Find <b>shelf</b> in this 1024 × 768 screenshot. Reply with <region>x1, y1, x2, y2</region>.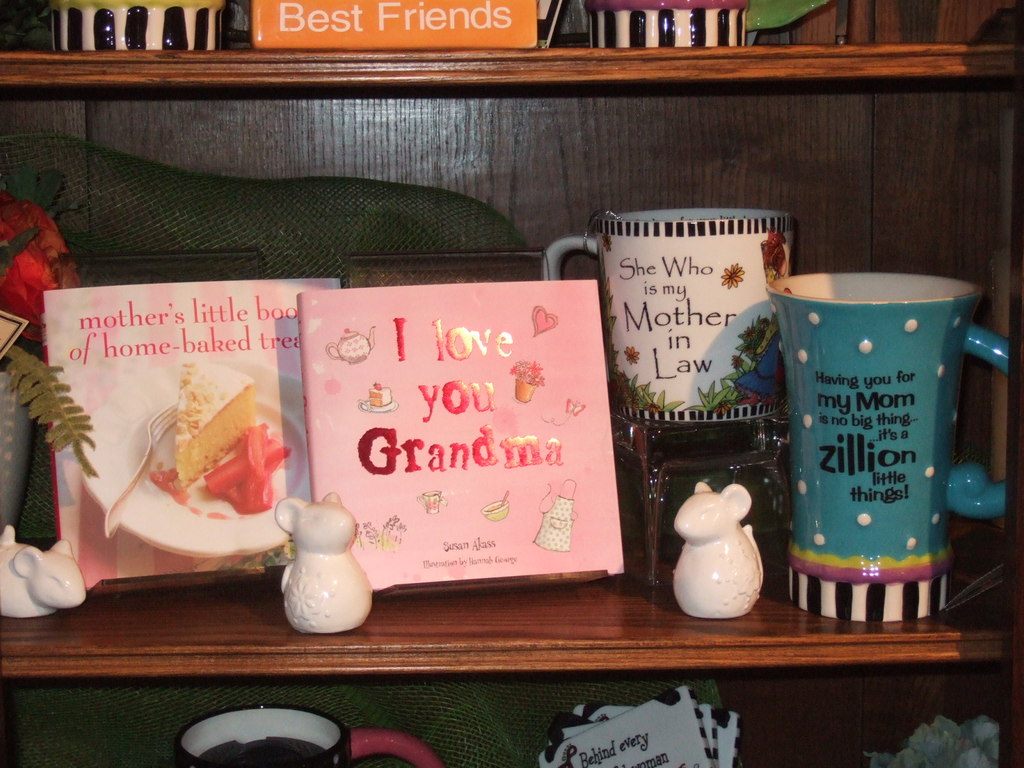
<region>0, 59, 1023, 751</region>.
